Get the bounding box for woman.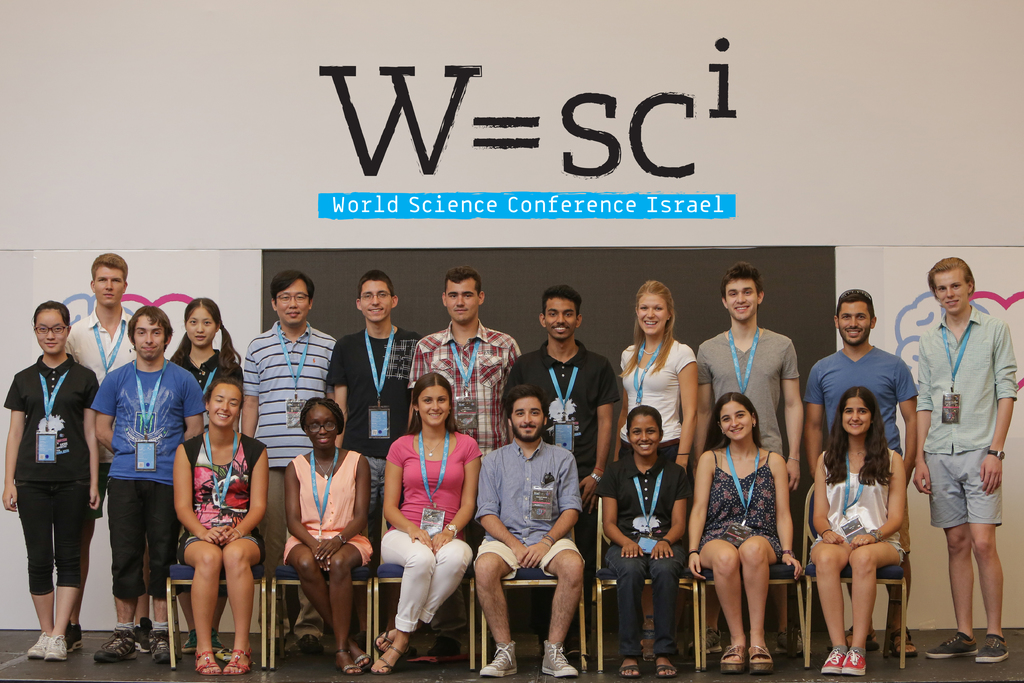
bbox=[283, 395, 376, 677].
